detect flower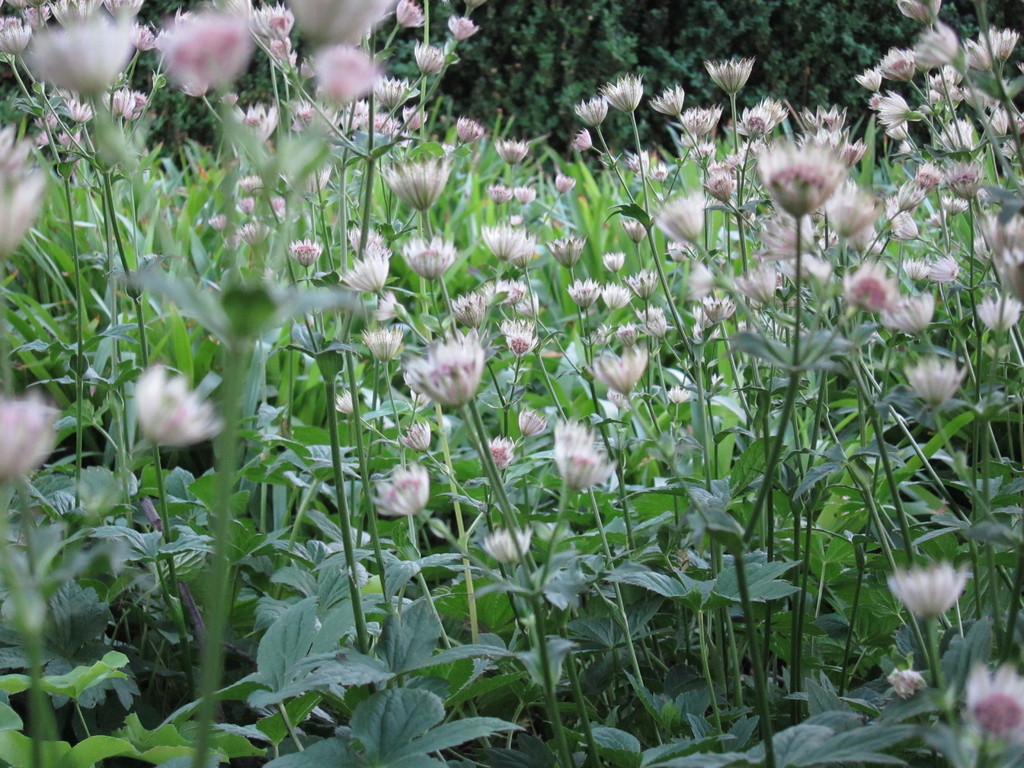
<region>599, 71, 645, 114</region>
